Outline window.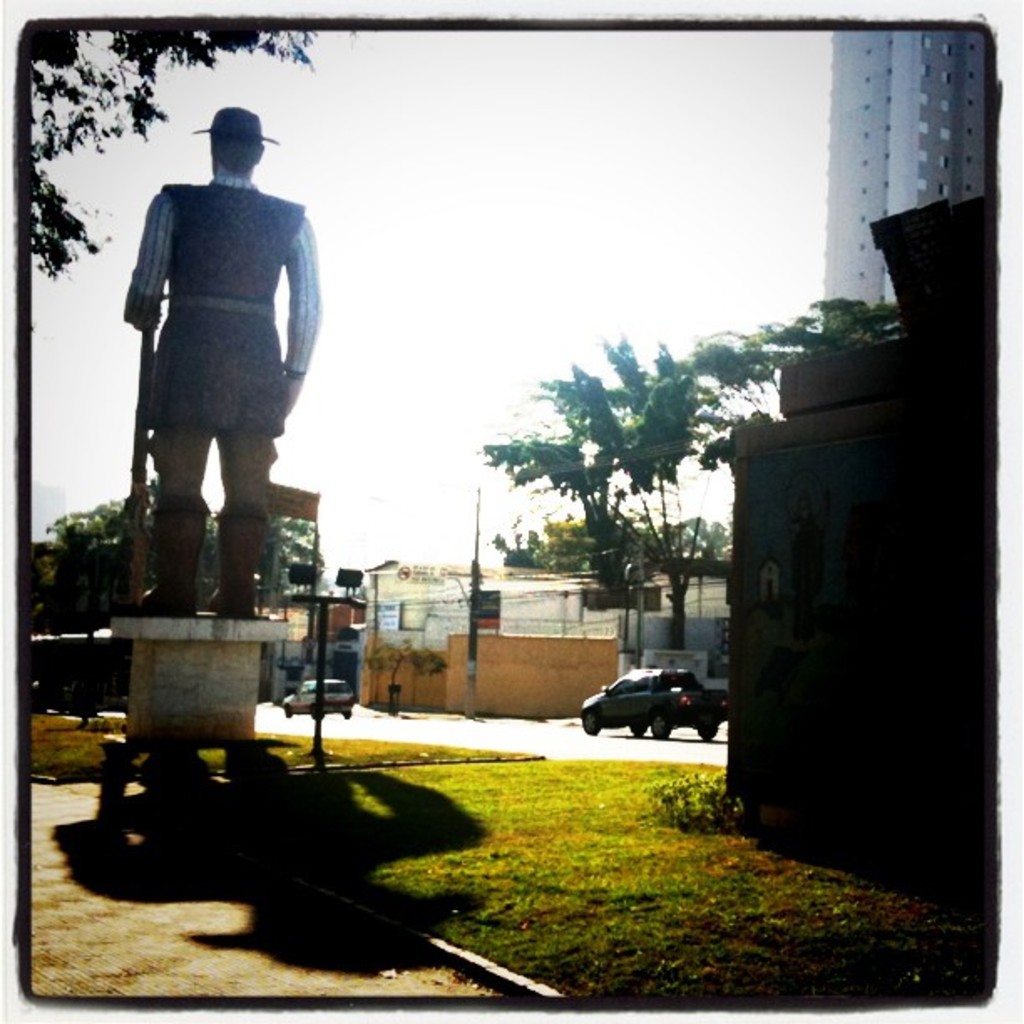
Outline: <bbox>917, 174, 925, 192</bbox>.
